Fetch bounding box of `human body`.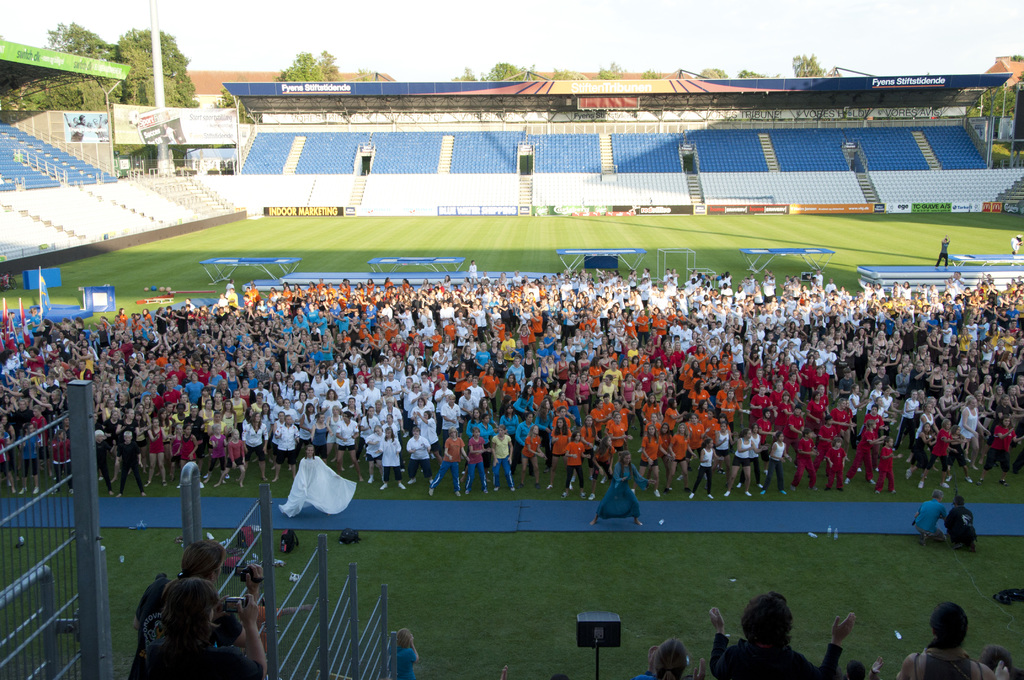
Bbox: locate(476, 341, 491, 369).
